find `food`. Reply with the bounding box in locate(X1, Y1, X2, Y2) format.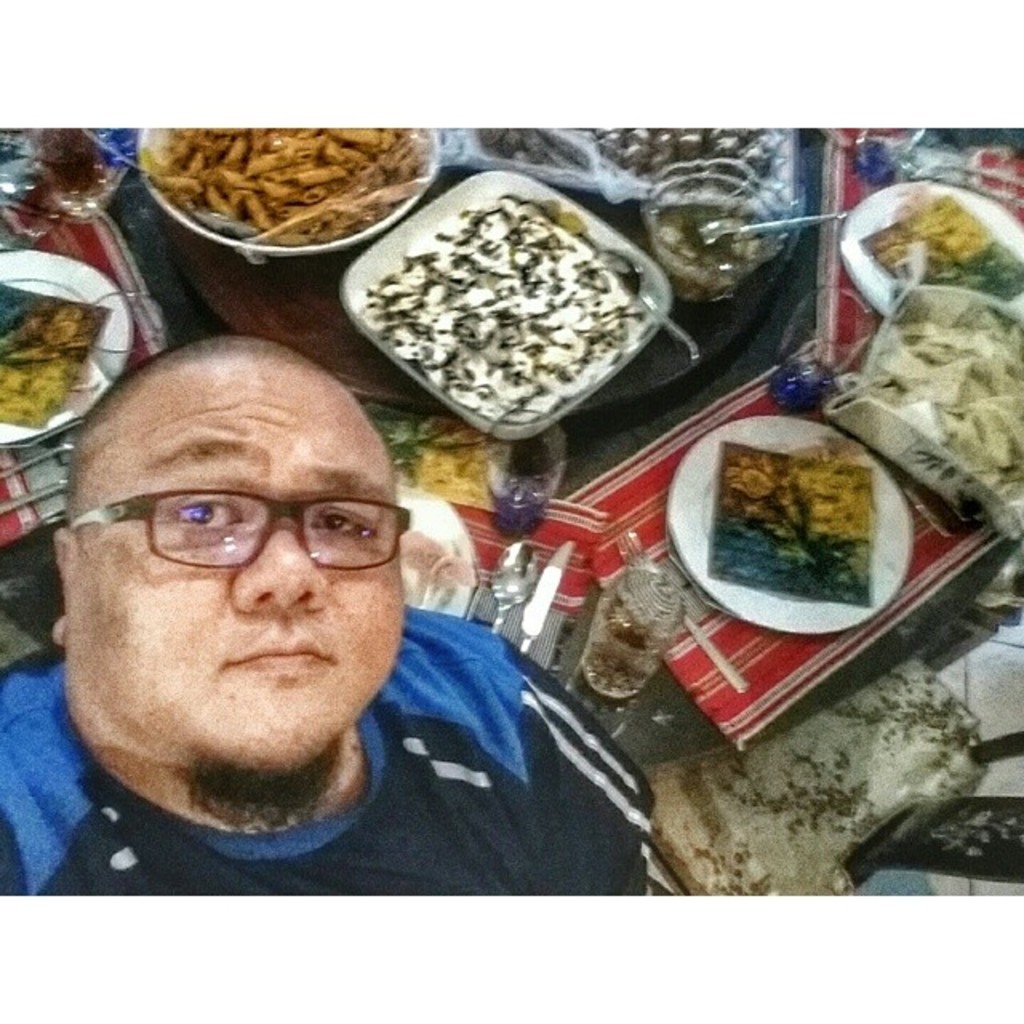
locate(0, 277, 110, 427).
